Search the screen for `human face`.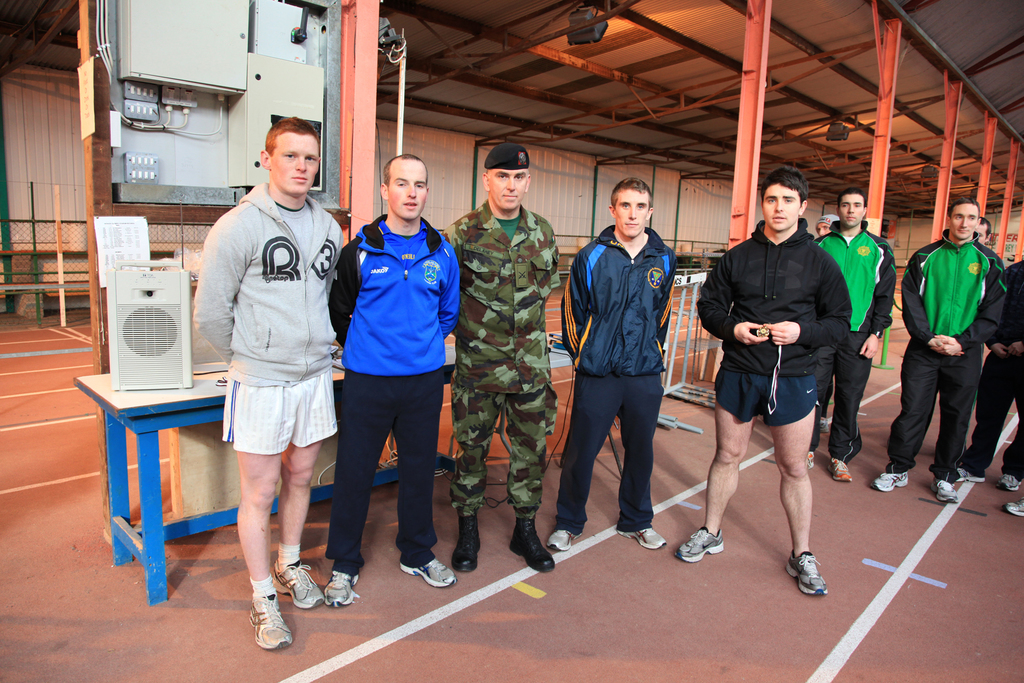
Found at [385, 158, 430, 219].
